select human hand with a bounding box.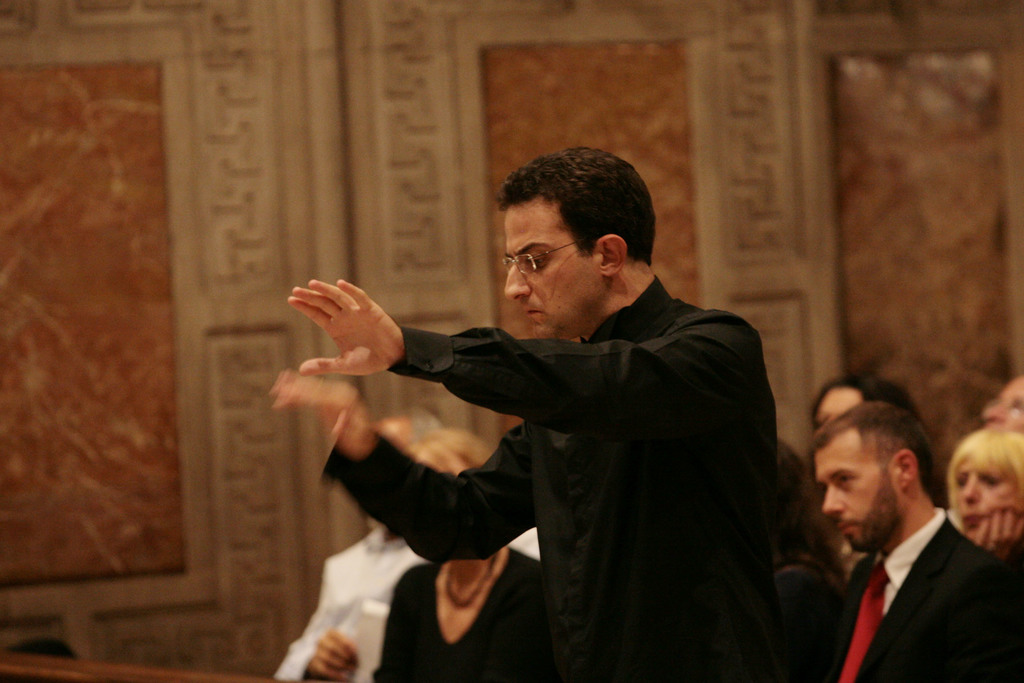
bbox(271, 369, 369, 448).
